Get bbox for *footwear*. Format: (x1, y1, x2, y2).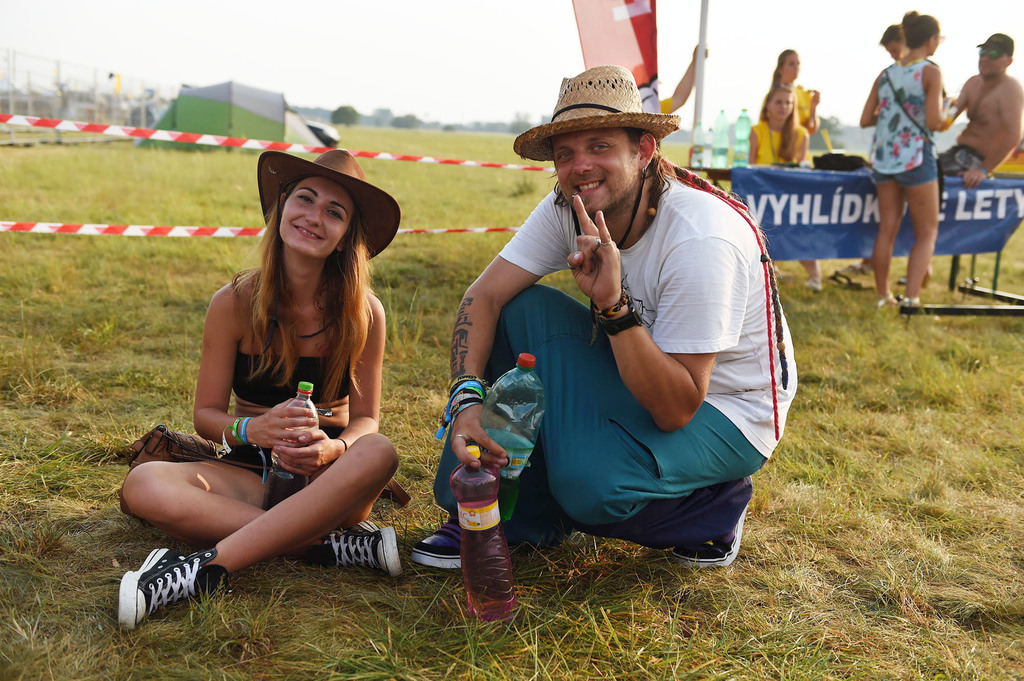
(115, 548, 212, 629).
